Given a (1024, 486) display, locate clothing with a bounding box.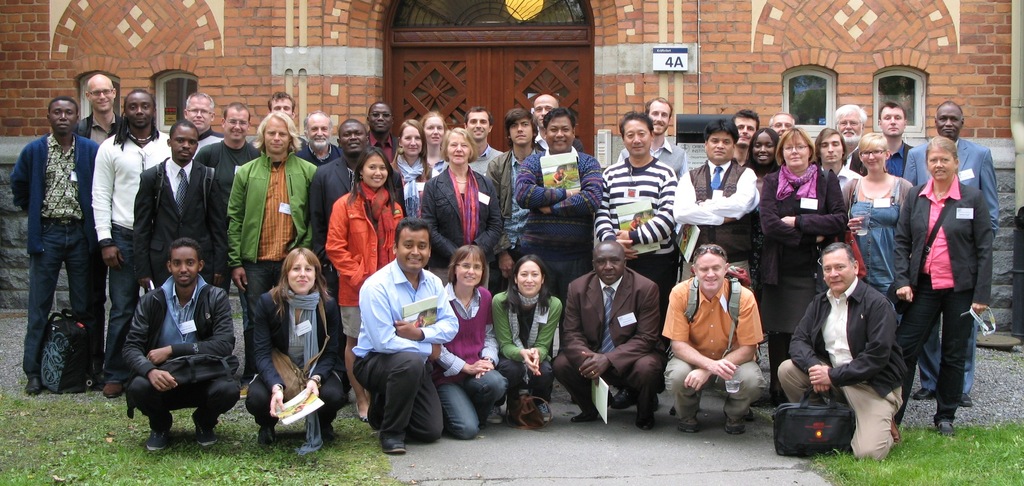
Located: {"left": 448, "top": 278, "right": 500, "bottom": 429}.
